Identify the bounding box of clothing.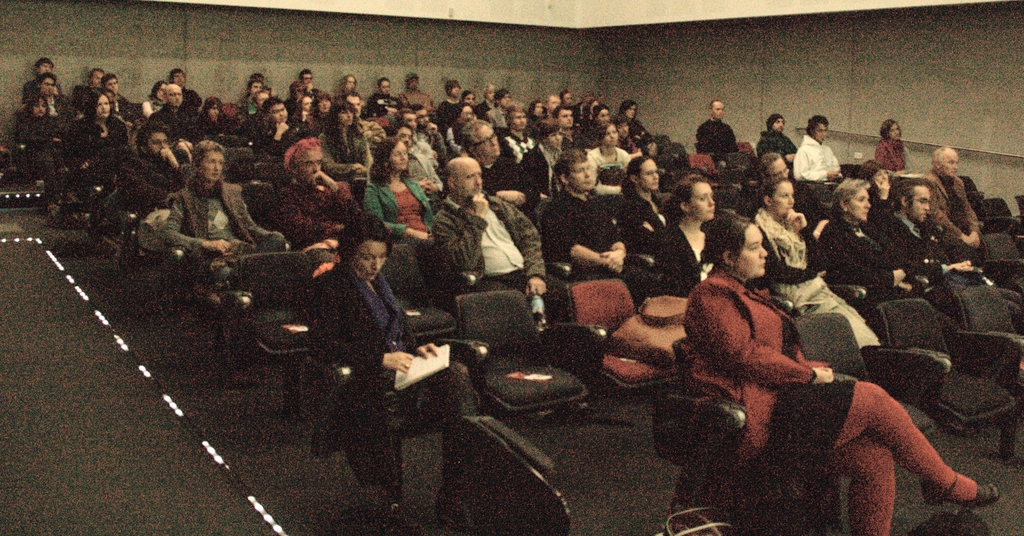
BBox(590, 149, 620, 175).
